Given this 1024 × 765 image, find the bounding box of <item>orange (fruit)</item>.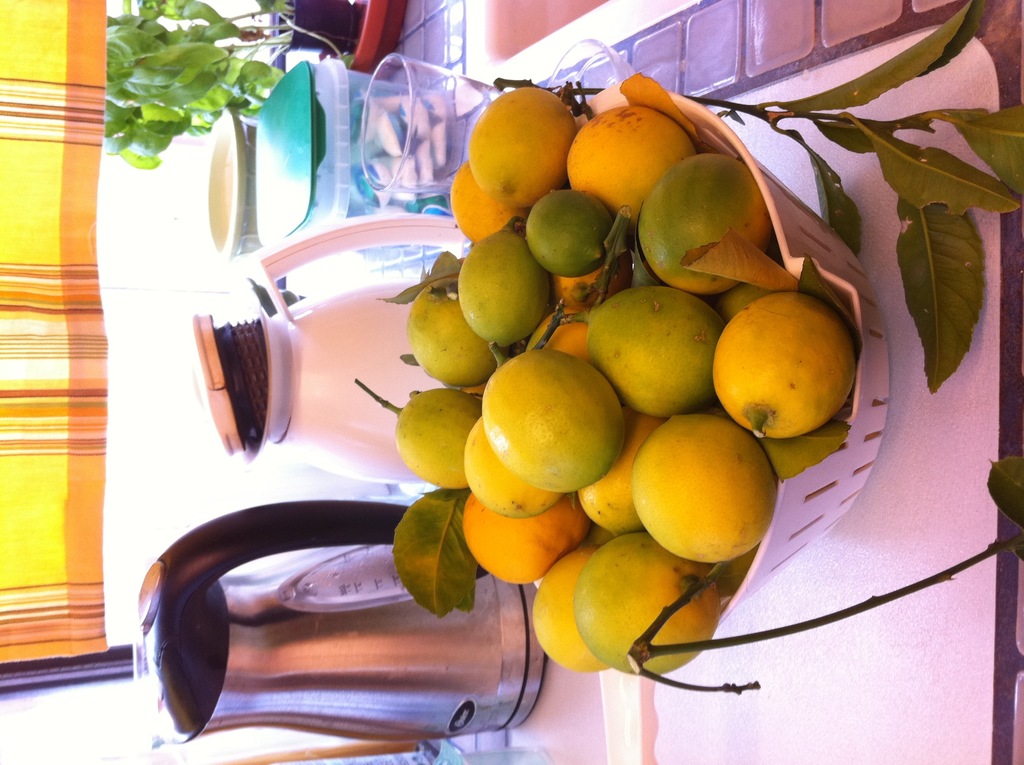
box=[640, 147, 749, 285].
